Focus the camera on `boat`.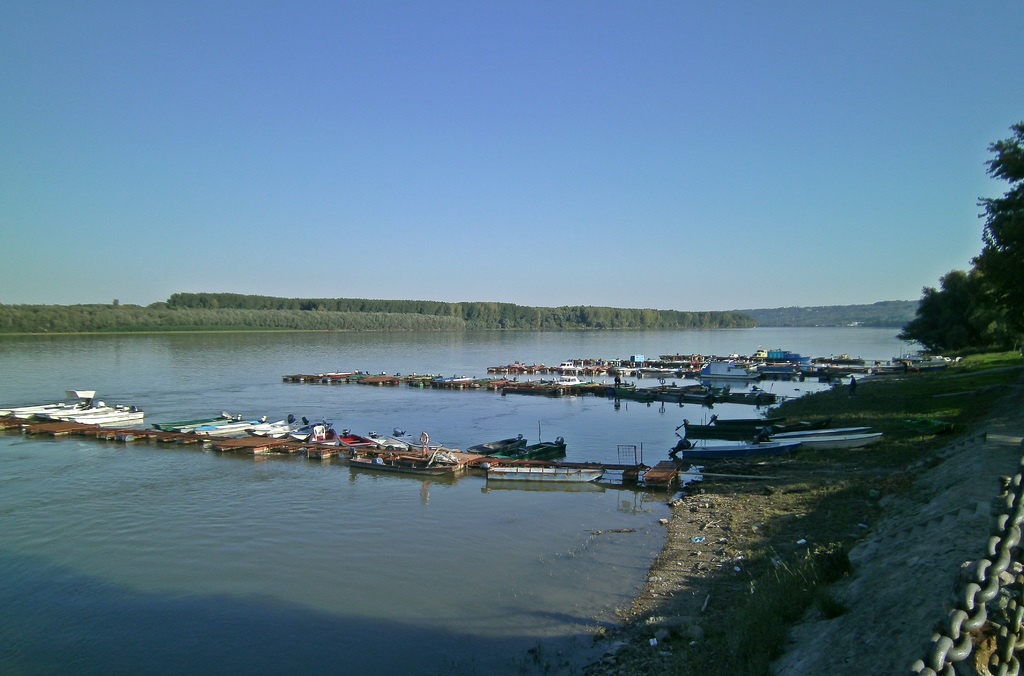
Focus region: box(673, 420, 884, 449).
